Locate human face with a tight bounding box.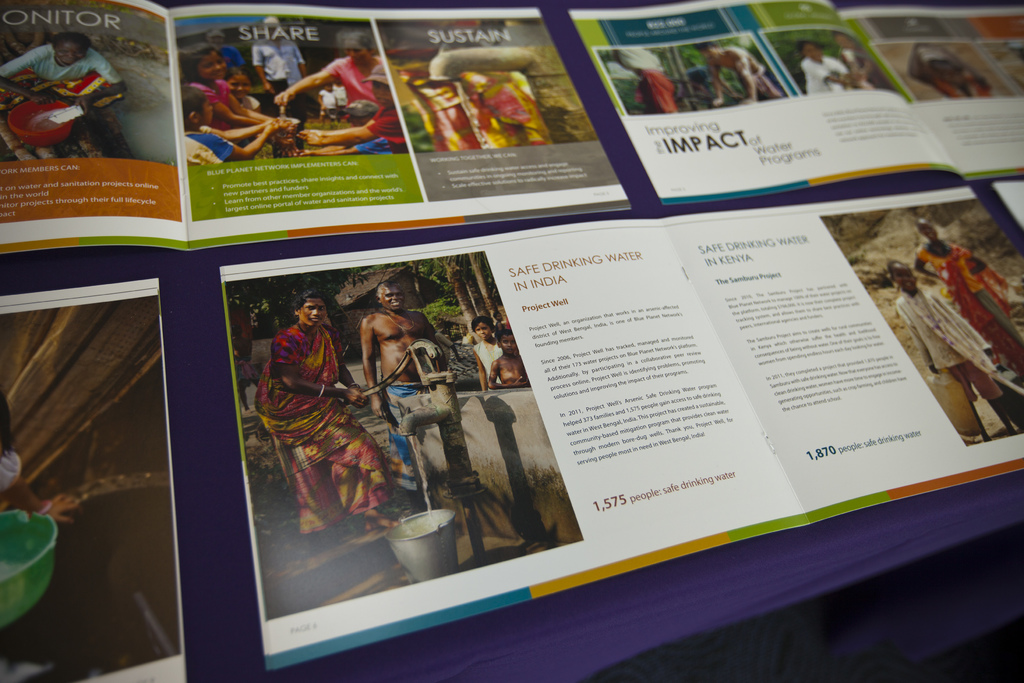
(897,263,920,293).
